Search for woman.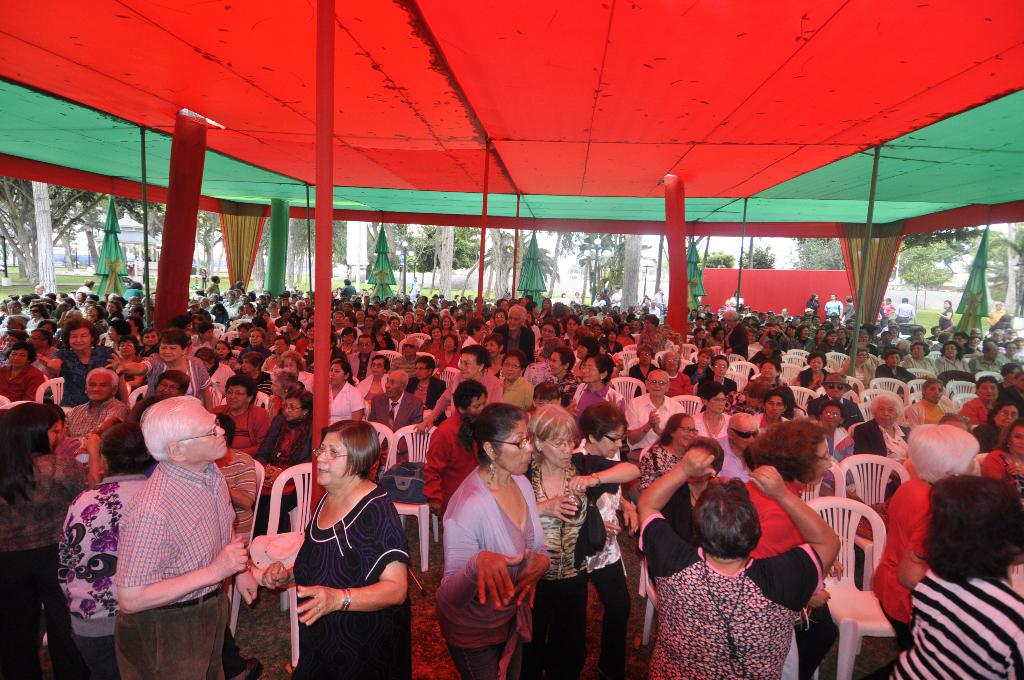
Found at x1=273, y1=402, x2=404, y2=667.
